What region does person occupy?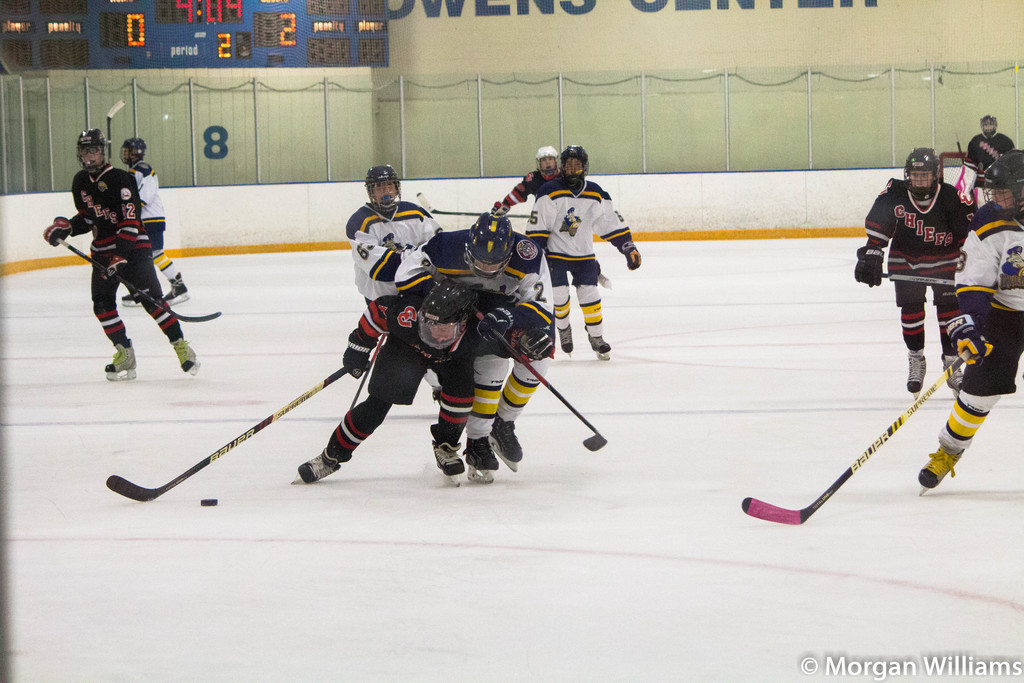
bbox=[122, 131, 193, 310].
